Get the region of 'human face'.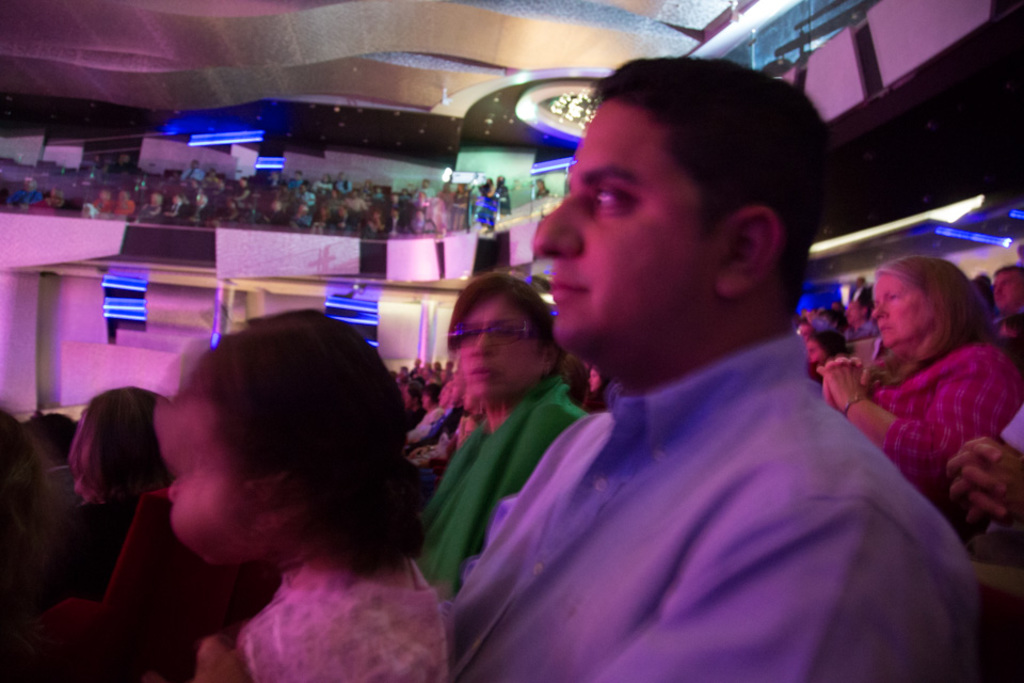
l=455, t=292, r=540, b=395.
